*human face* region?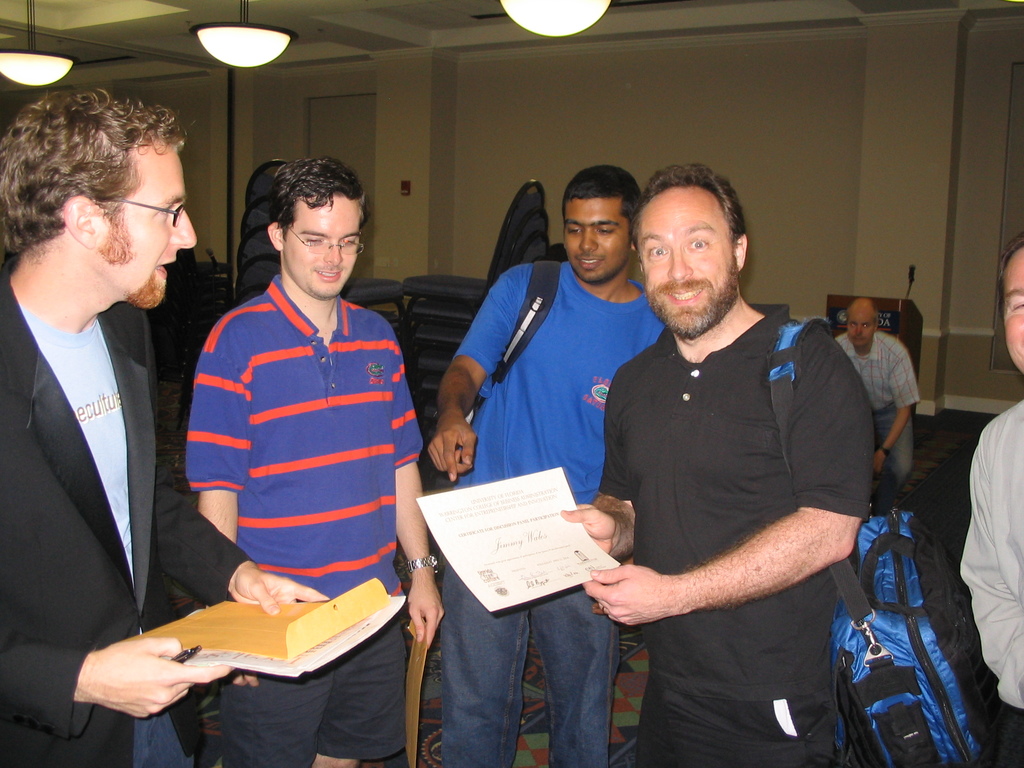
crop(633, 188, 737, 332)
